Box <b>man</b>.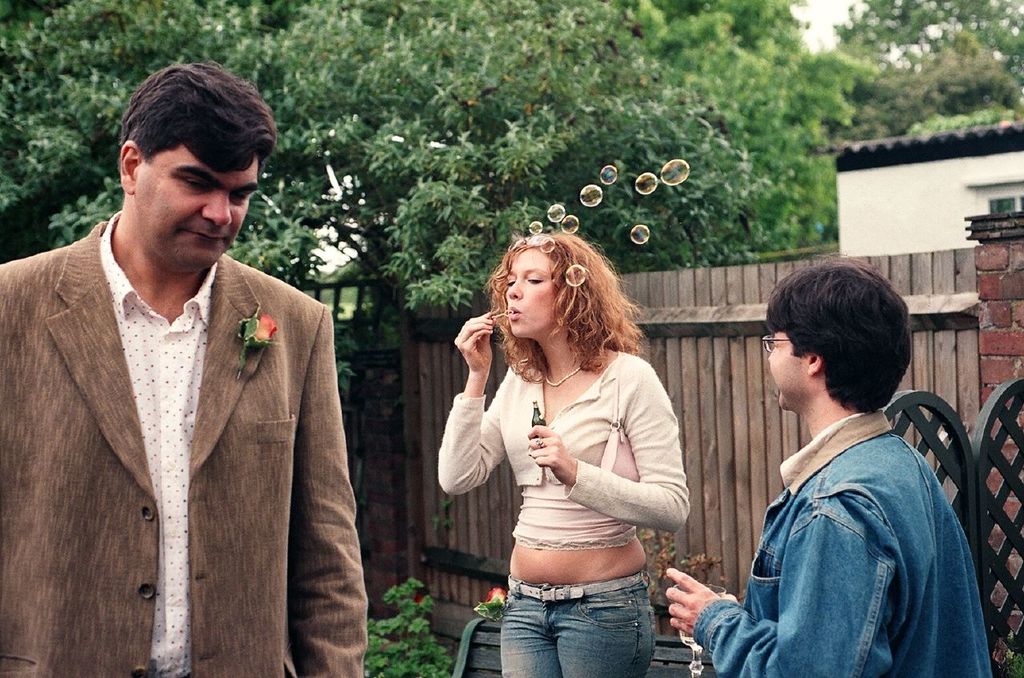
<box>0,71,358,660</box>.
